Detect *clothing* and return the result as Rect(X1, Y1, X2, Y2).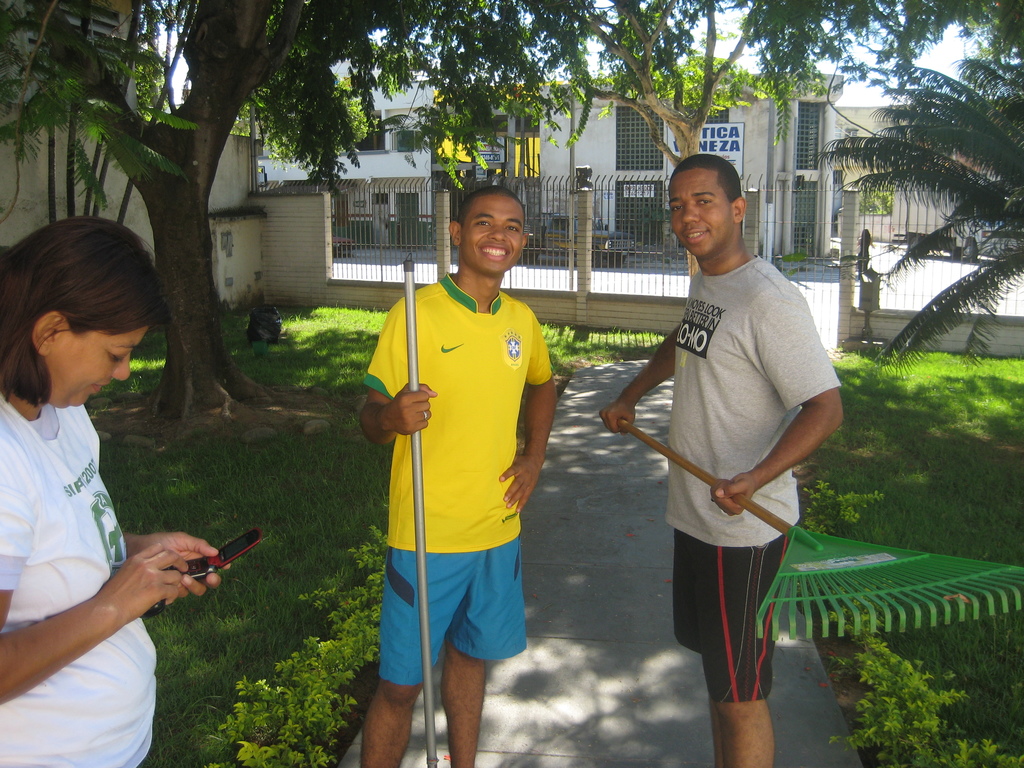
Rect(375, 534, 524, 687).
